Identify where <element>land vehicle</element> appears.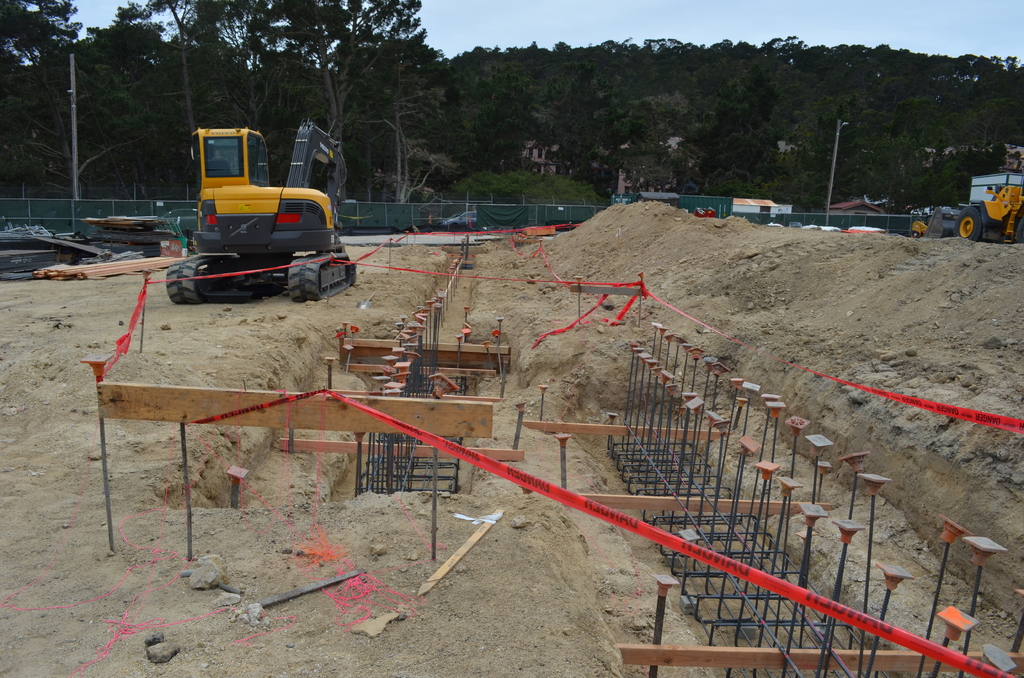
Appears at BBox(163, 208, 198, 234).
